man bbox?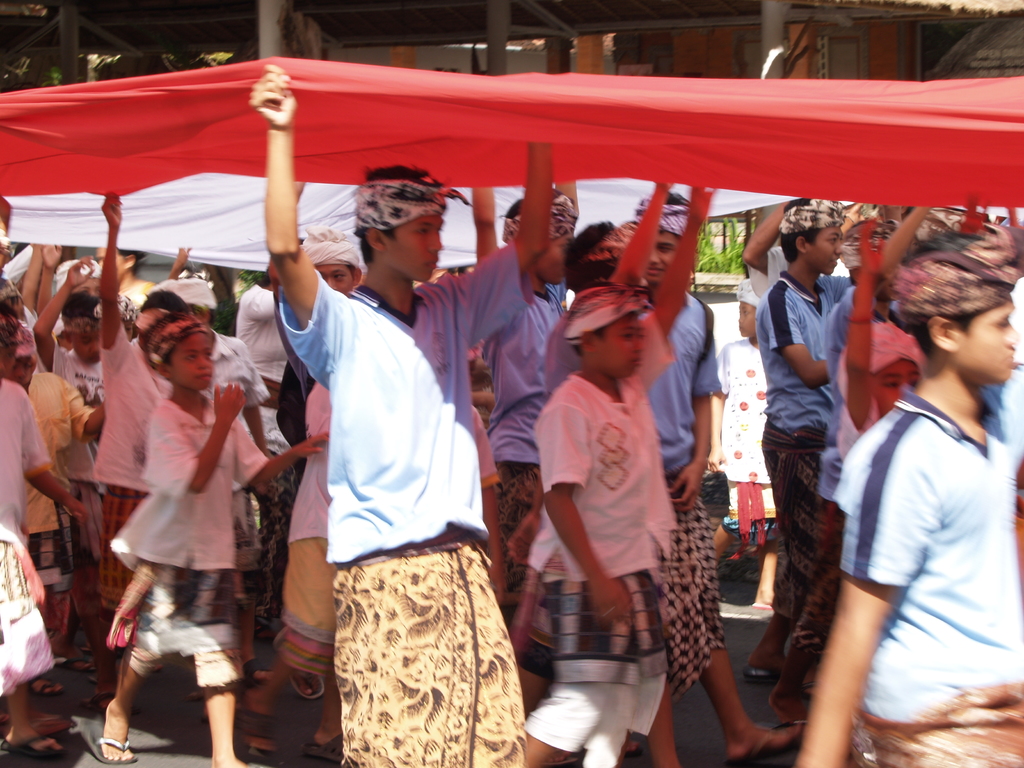
x1=250, y1=57, x2=552, y2=767
